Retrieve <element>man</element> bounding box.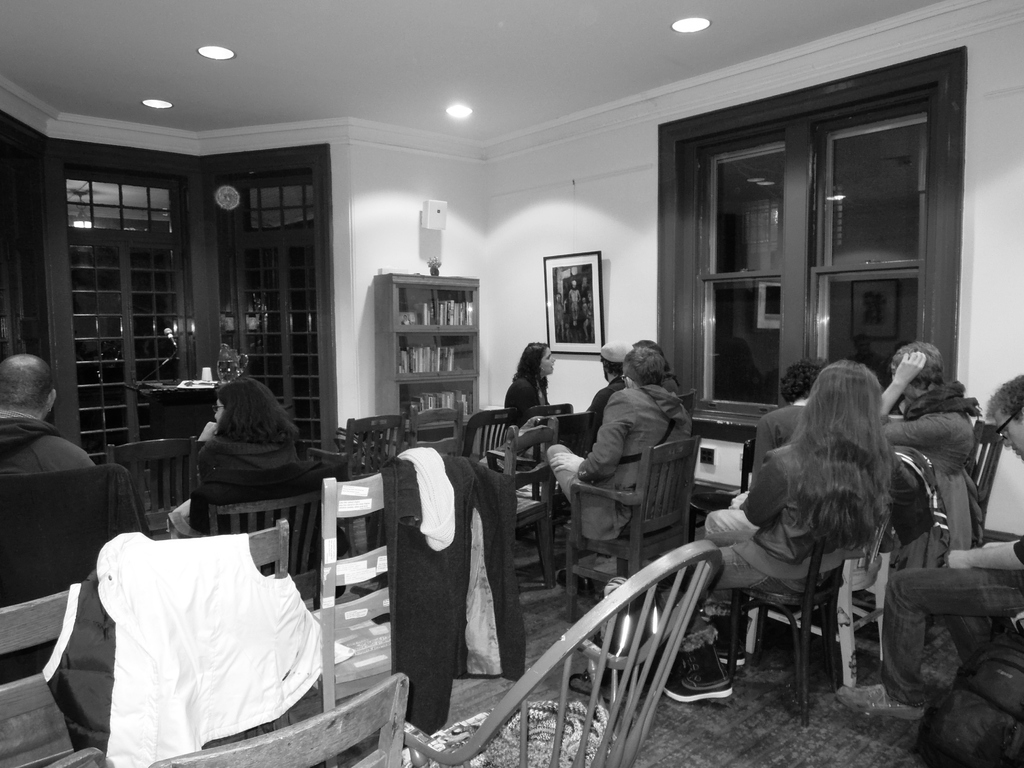
Bounding box: locate(836, 372, 1023, 721).
